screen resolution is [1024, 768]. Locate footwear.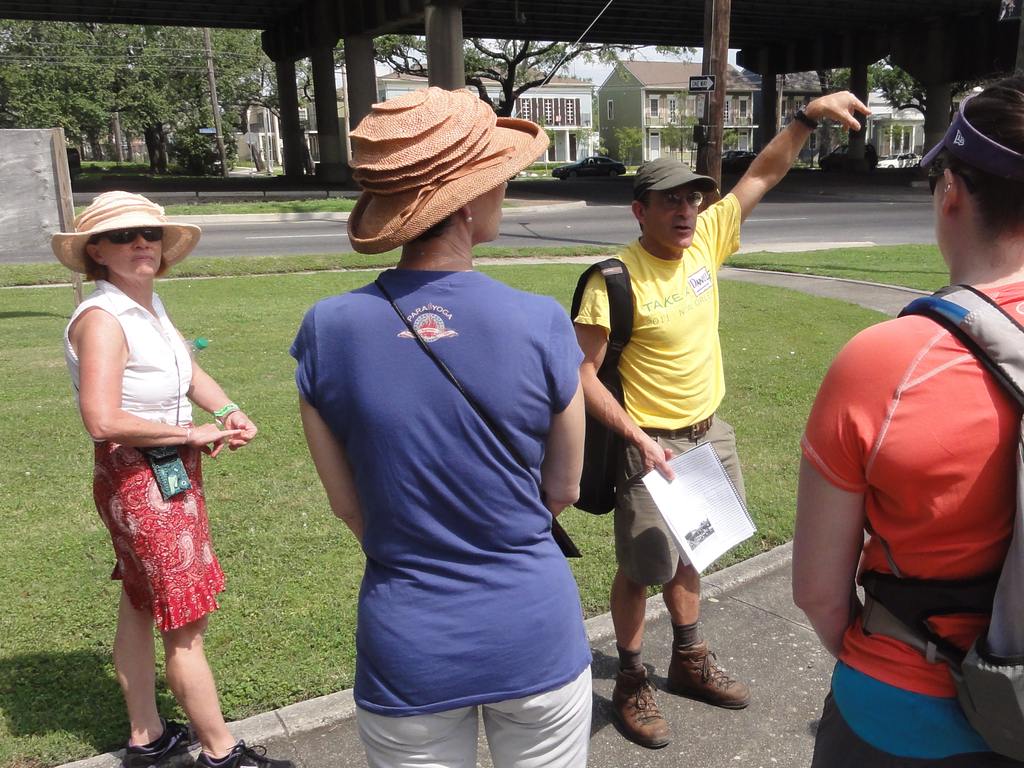
pyautogui.locateOnScreen(193, 740, 298, 767).
